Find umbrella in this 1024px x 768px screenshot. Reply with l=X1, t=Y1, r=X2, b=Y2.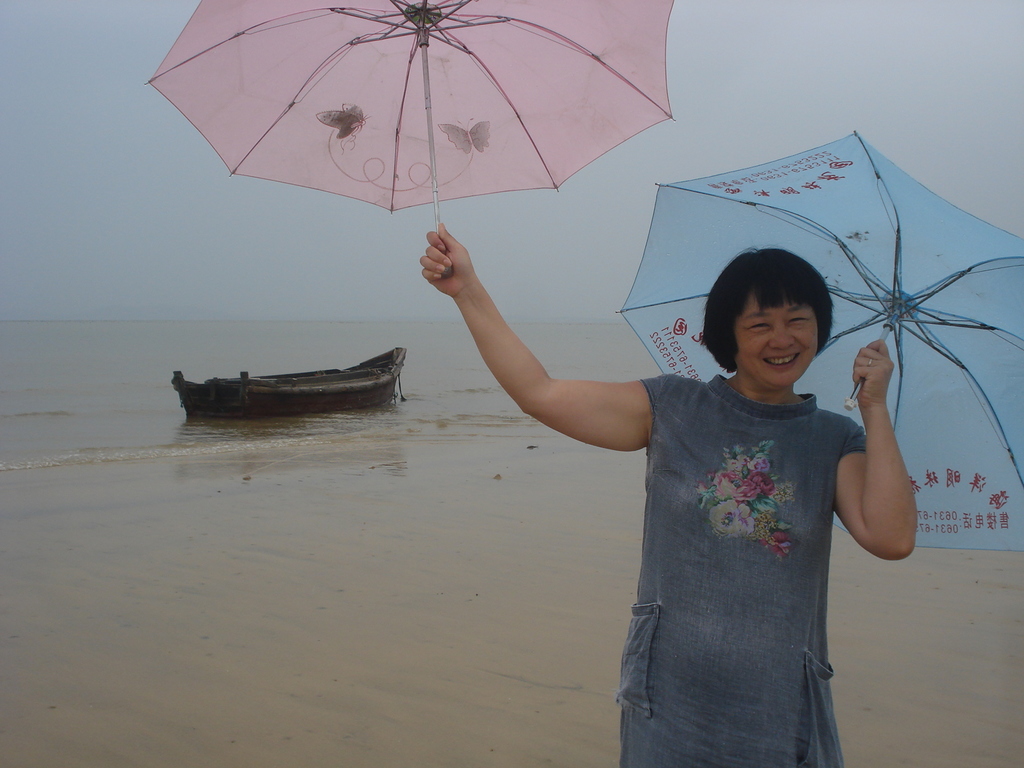
l=141, t=0, r=671, b=278.
